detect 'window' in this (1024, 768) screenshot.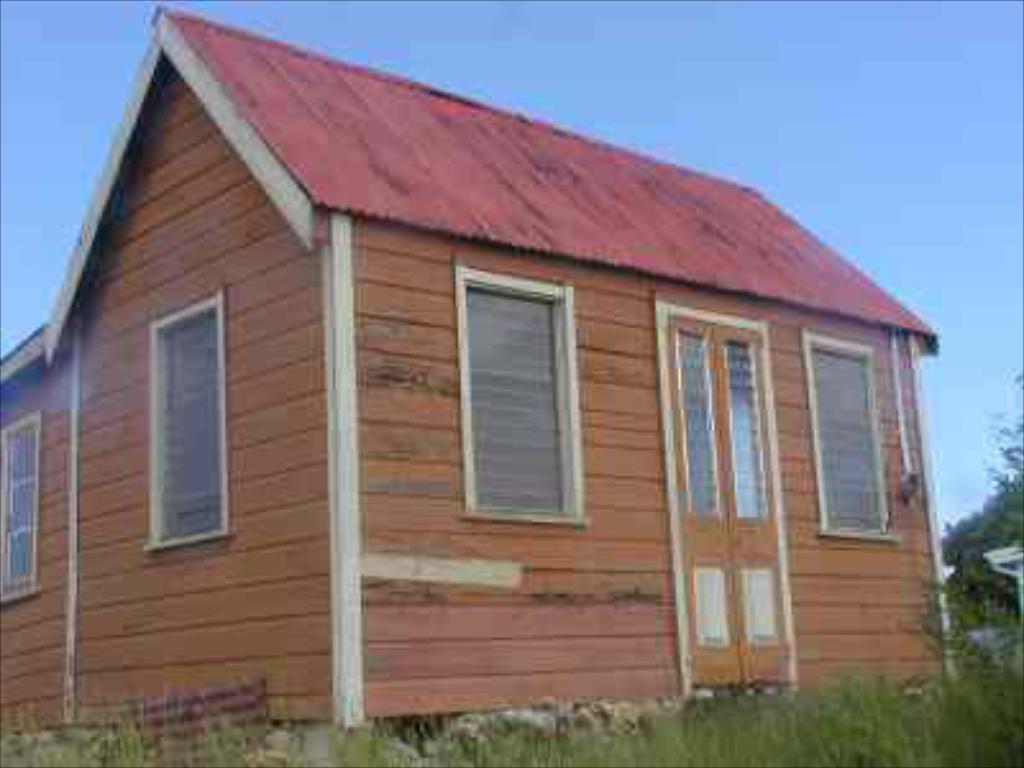
Detection: BBox(671, 315, 794, 701).
